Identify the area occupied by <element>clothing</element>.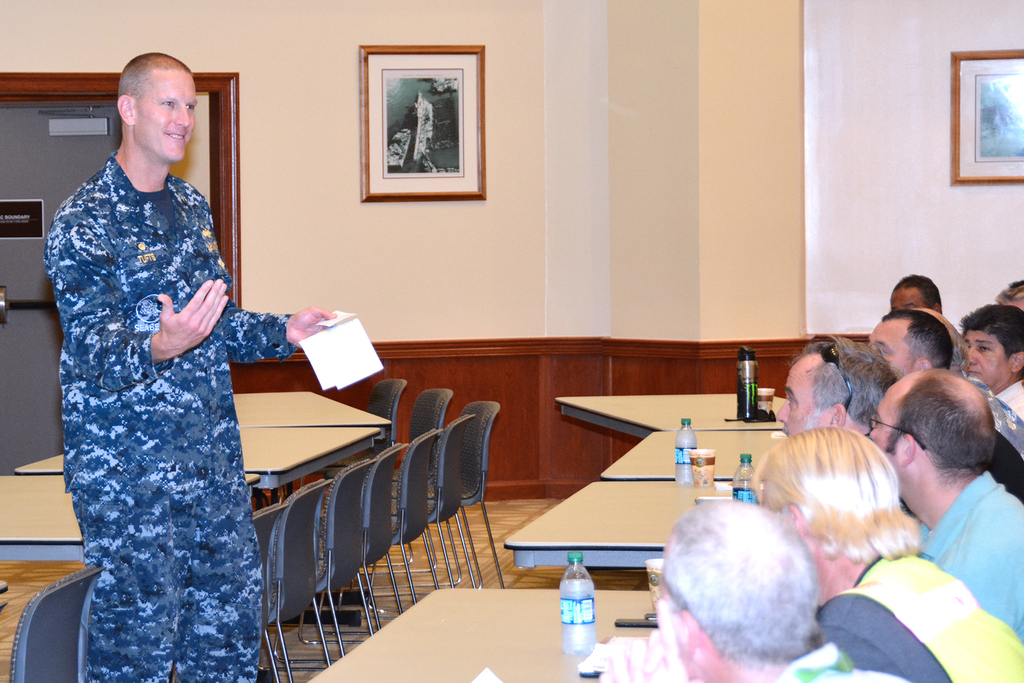
Area: <box>33,91,259,649</box>.
